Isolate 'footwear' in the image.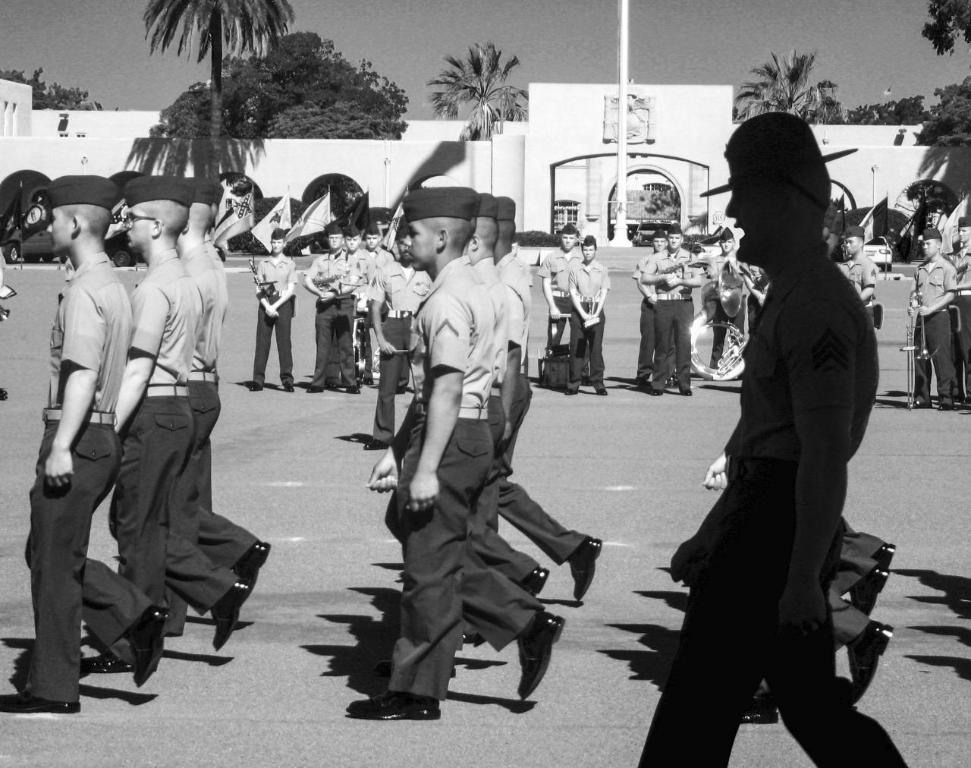
Isolated region: 564:533:603:599.
